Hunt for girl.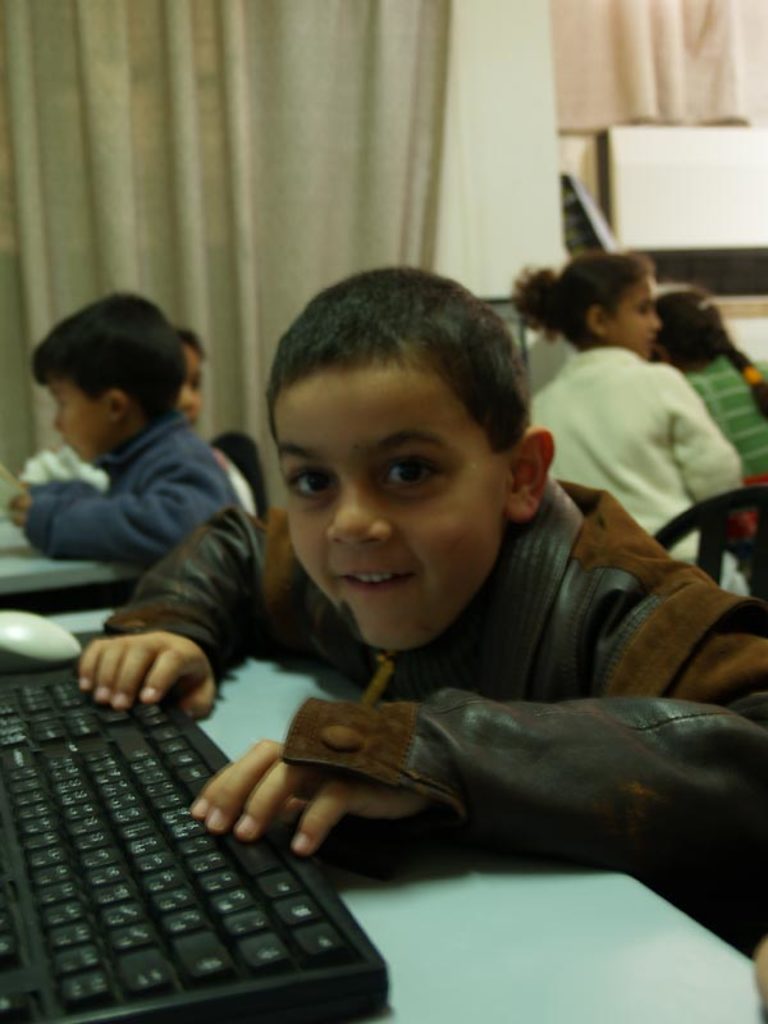
Hunted down at [x1=641, y1=280, x2=767, y2=499].
